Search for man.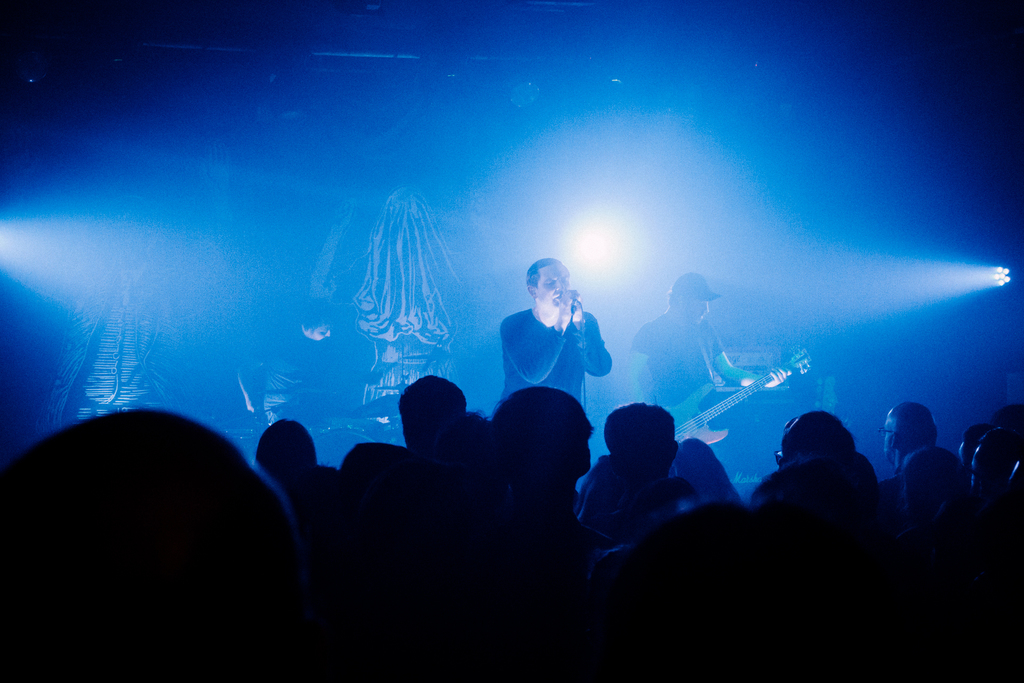
Found at left=492, top=263, right=629, bottom=409.
